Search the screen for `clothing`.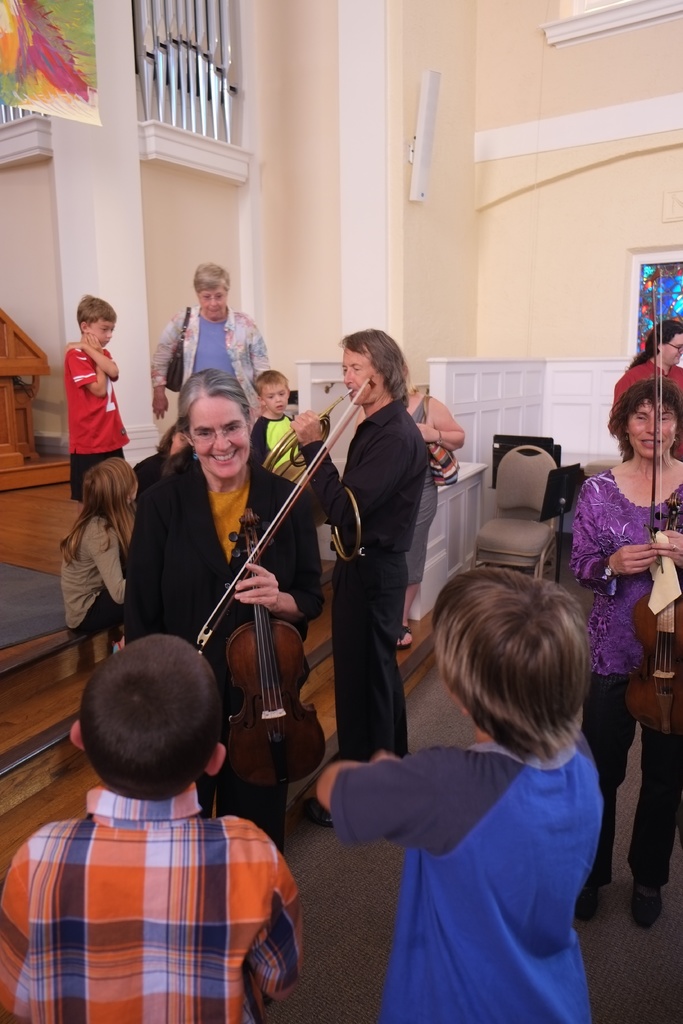
Found at (left=325, top=735, right=605, bottom=1023).
